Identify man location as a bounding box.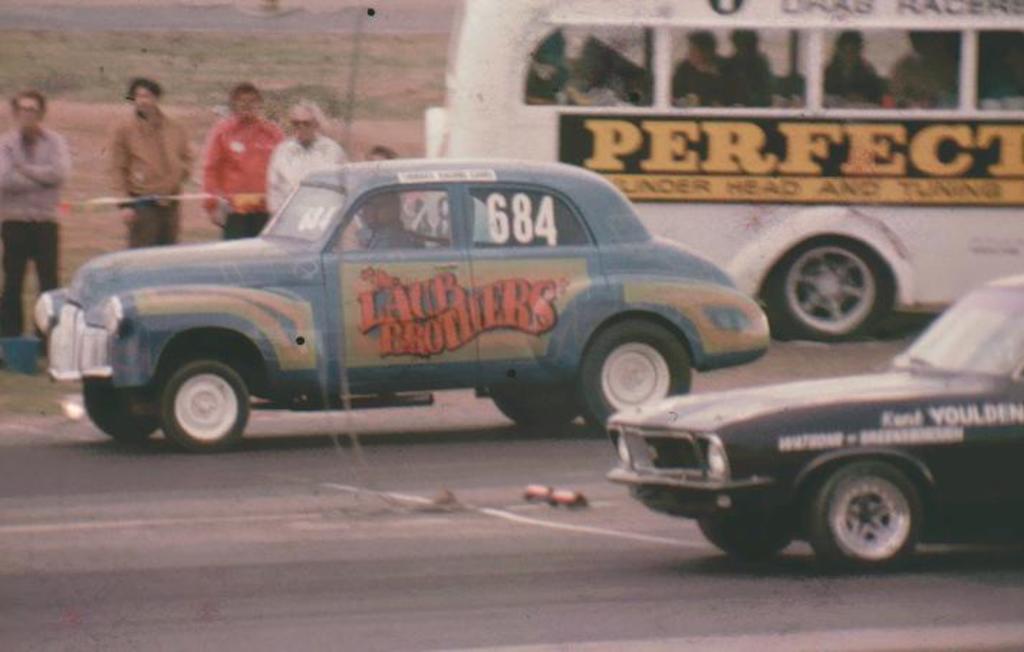
select_region(731, 27, 777, 103).
